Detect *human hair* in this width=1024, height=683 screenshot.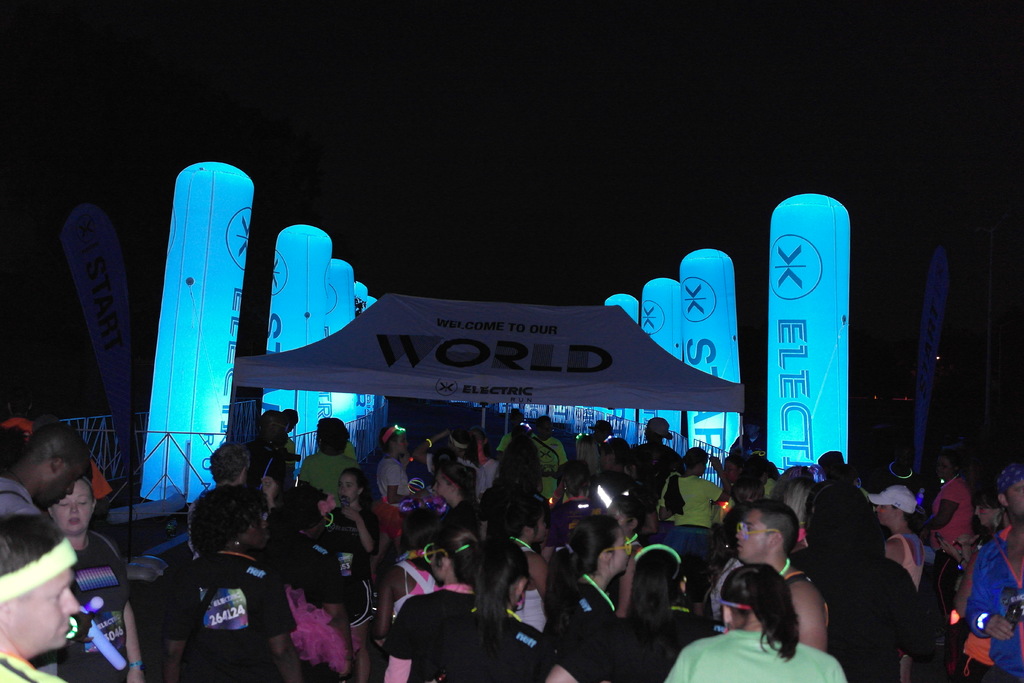
Detection: rect(541, 516, 612, 639).
